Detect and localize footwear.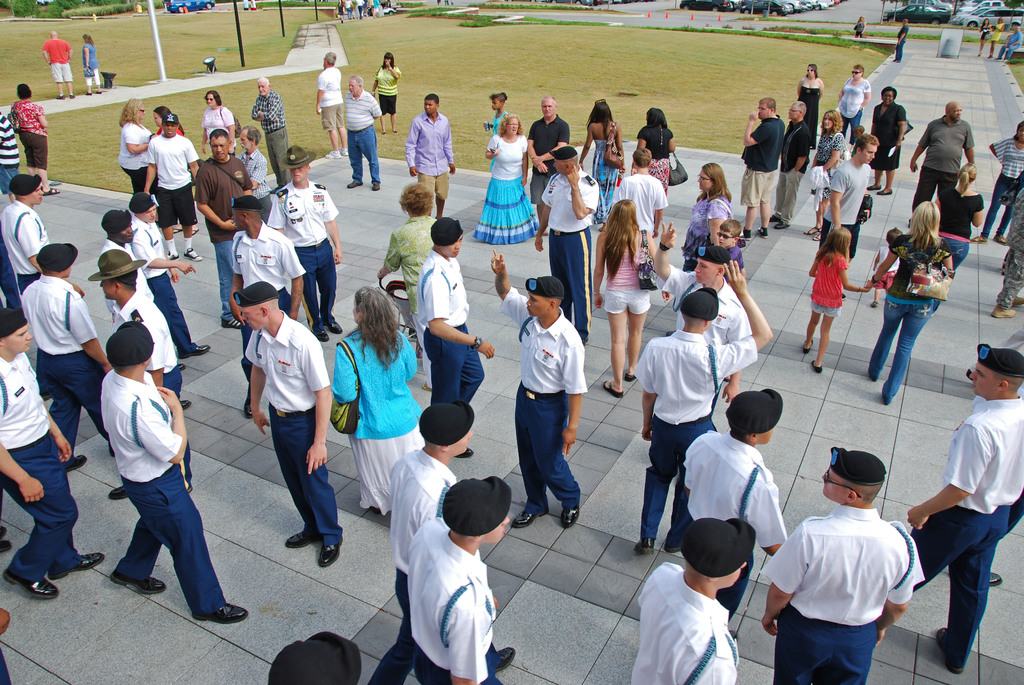
Localized at pyautogui.locateOnScreen(990, 235, 1006, 244).
